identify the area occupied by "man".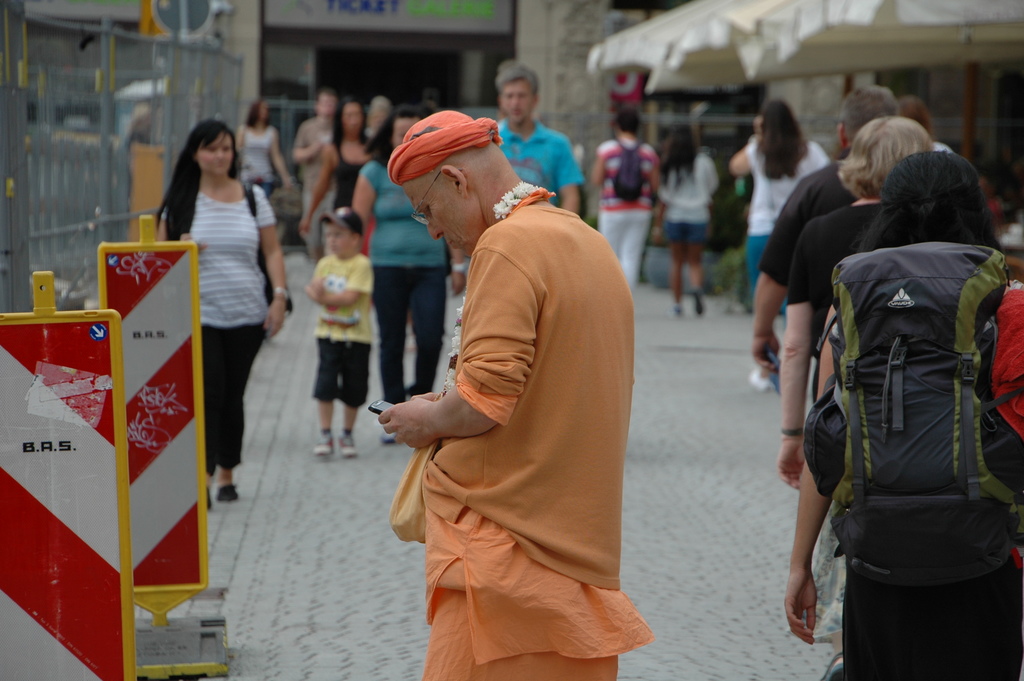
Area: 495, 70, 586, 215.
